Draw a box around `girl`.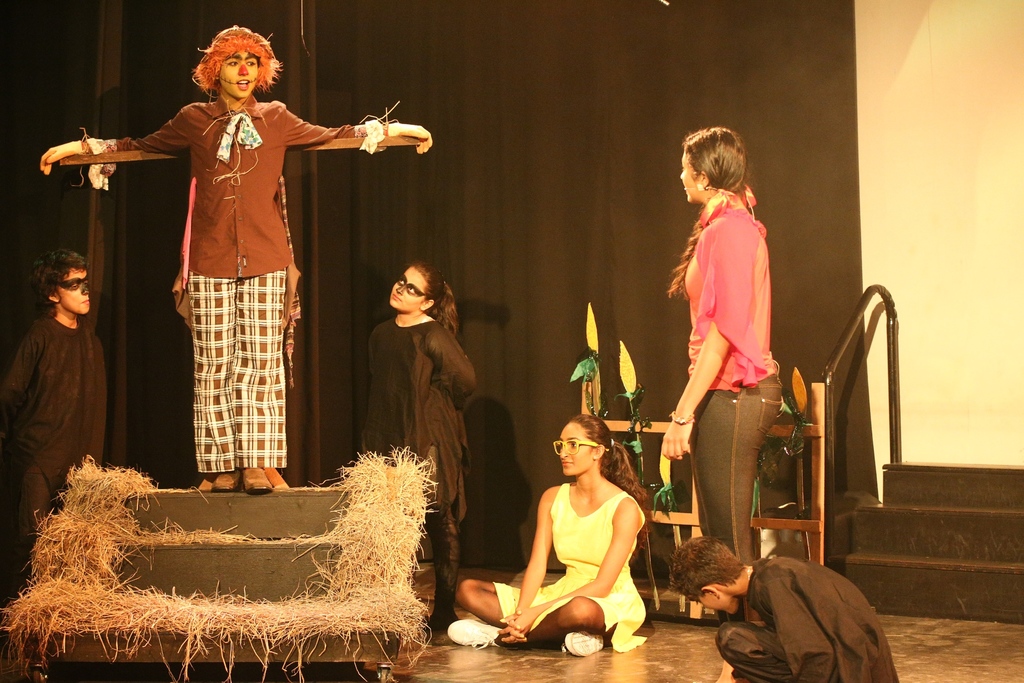
[x1=357, y1=263, x2=488, y2=641].
